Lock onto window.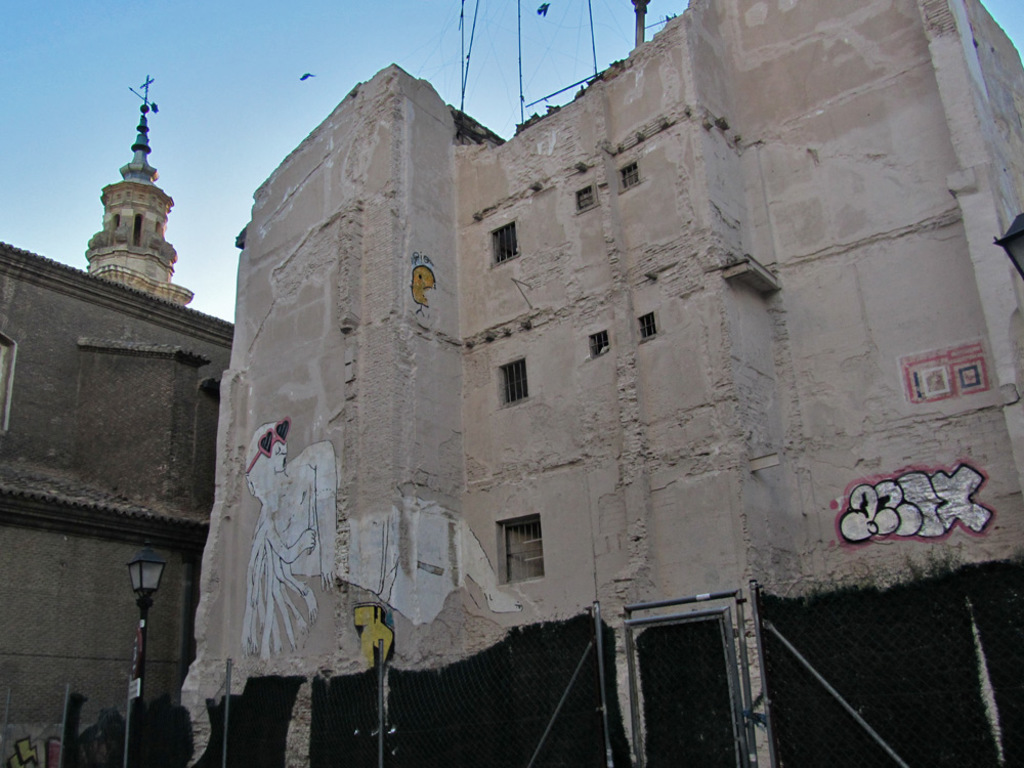
Locked: bbox(483, 516, 552, 595).
